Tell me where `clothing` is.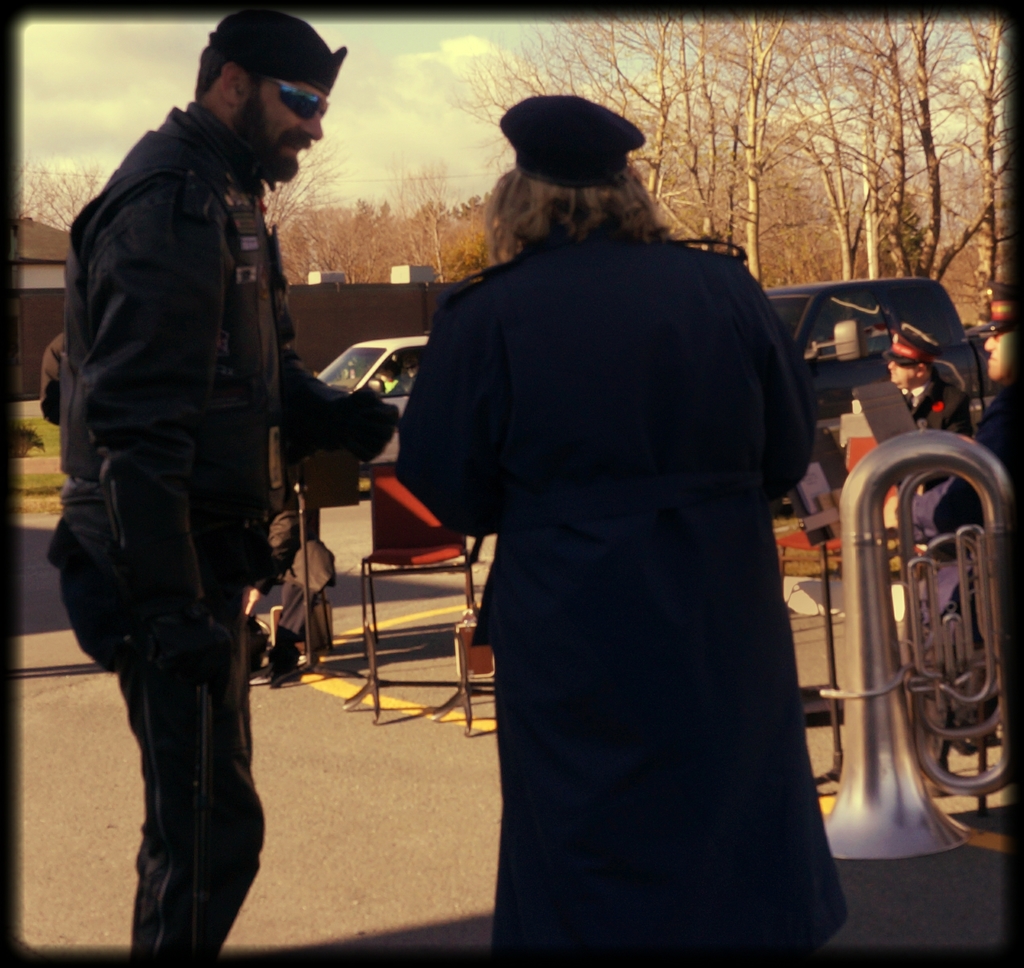
`clothing` is at bbox=(897, 372, 972, 445).
